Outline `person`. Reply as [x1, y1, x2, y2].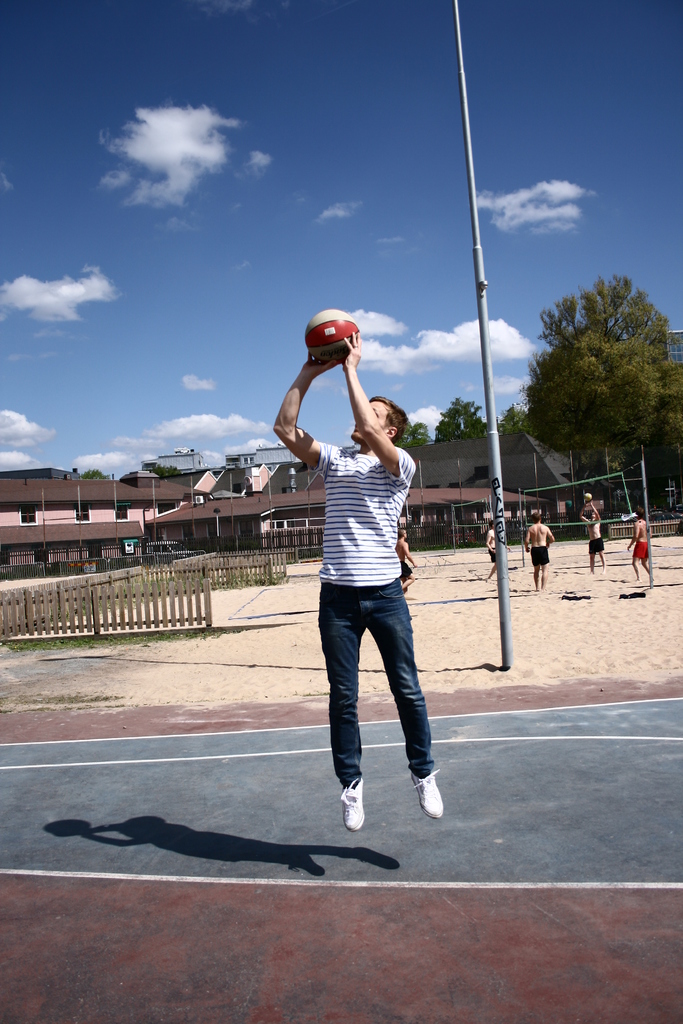
[629, 504, 652, 584].
